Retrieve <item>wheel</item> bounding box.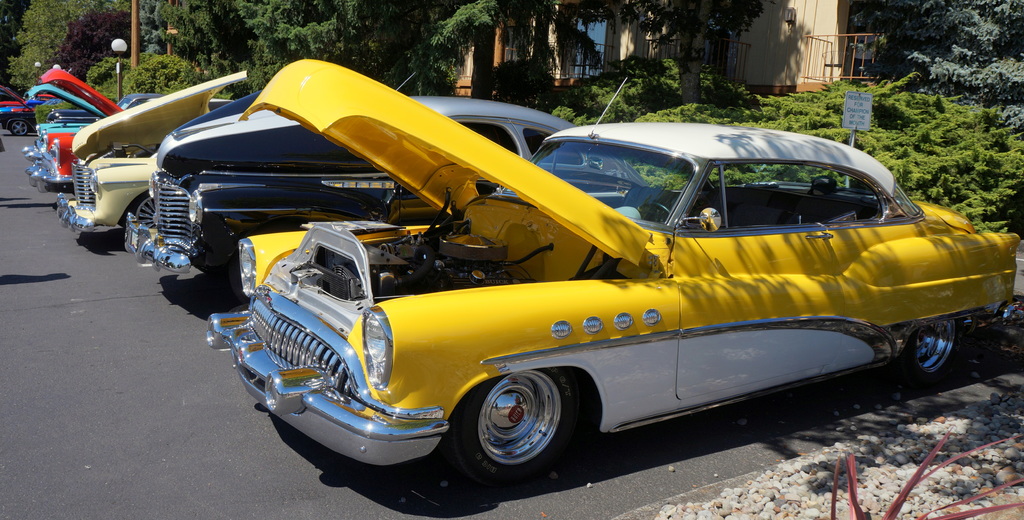
Bounding box: {"left": 634, "top": 201, "right": 672, "bottom": 224}.
